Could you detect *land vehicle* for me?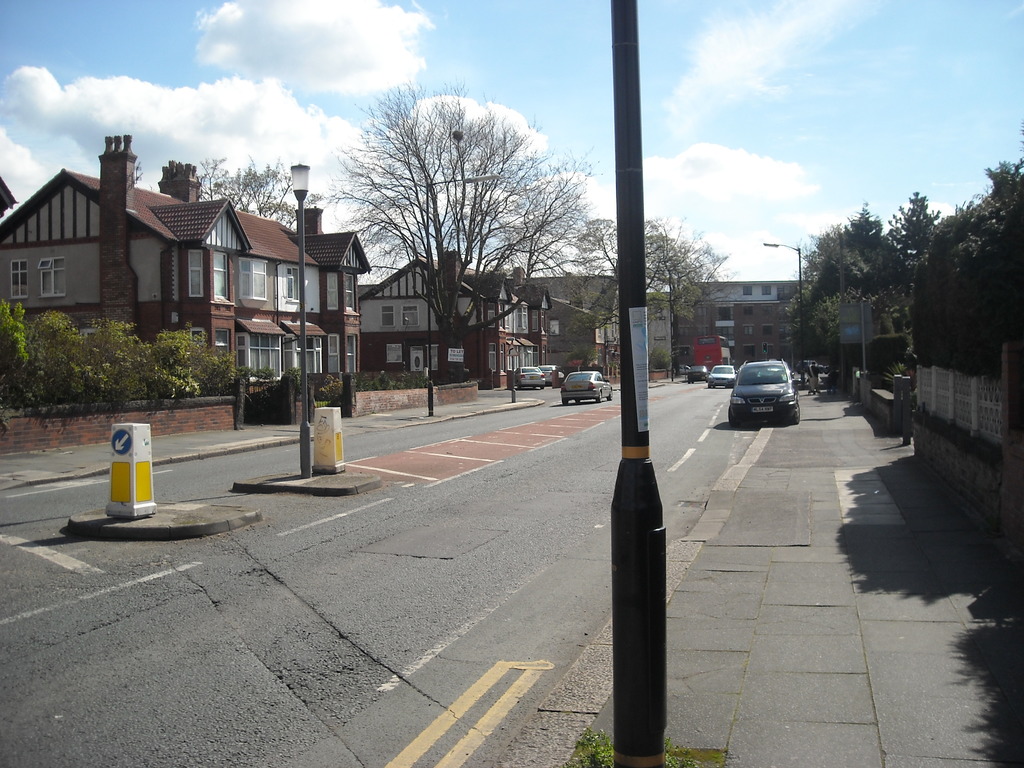
Detection result: (left=718, top=348, right=807, bottom=422).
